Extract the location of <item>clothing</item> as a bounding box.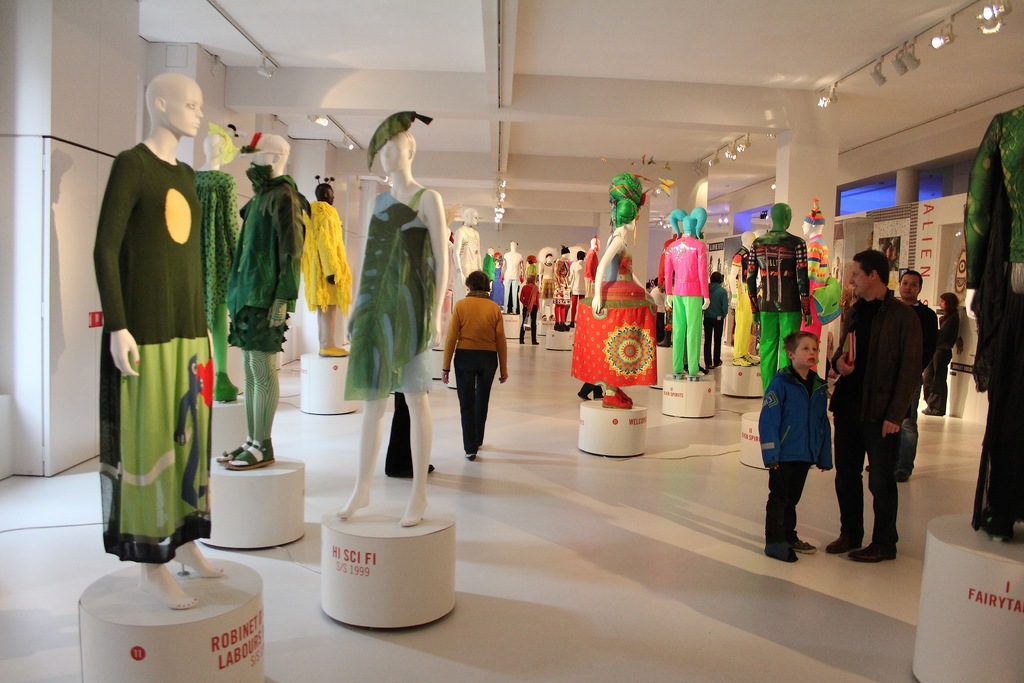
660:230:710:373.
